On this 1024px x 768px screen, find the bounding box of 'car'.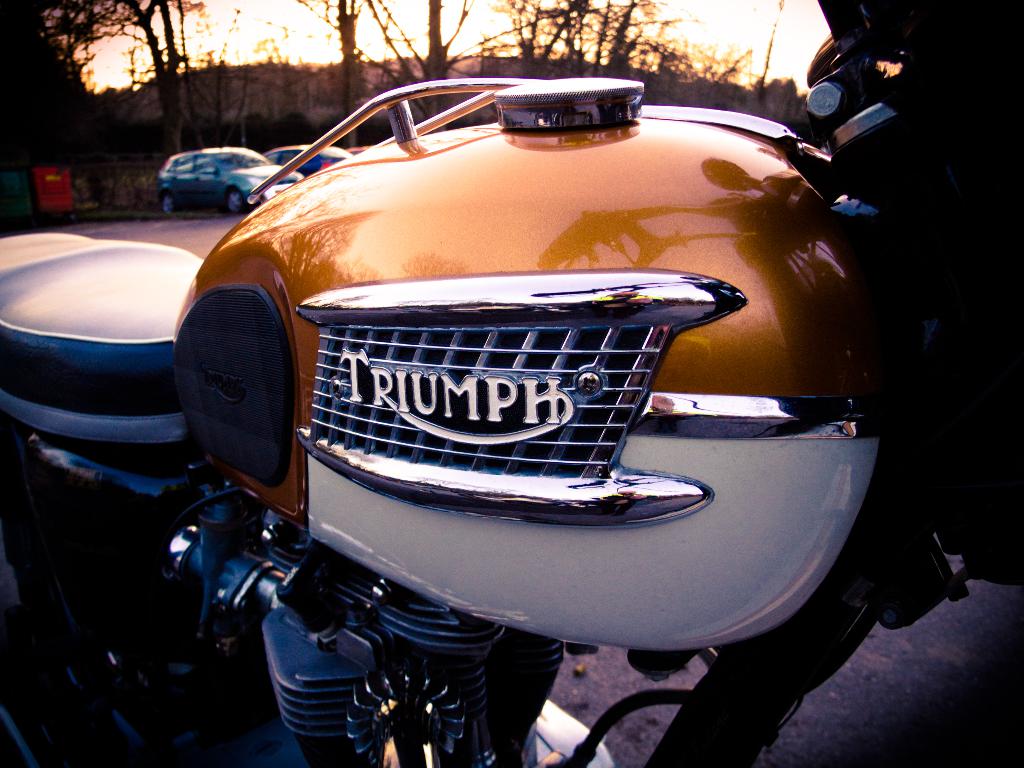
Bounding box: bbox=(147, 138, 278, 207).
